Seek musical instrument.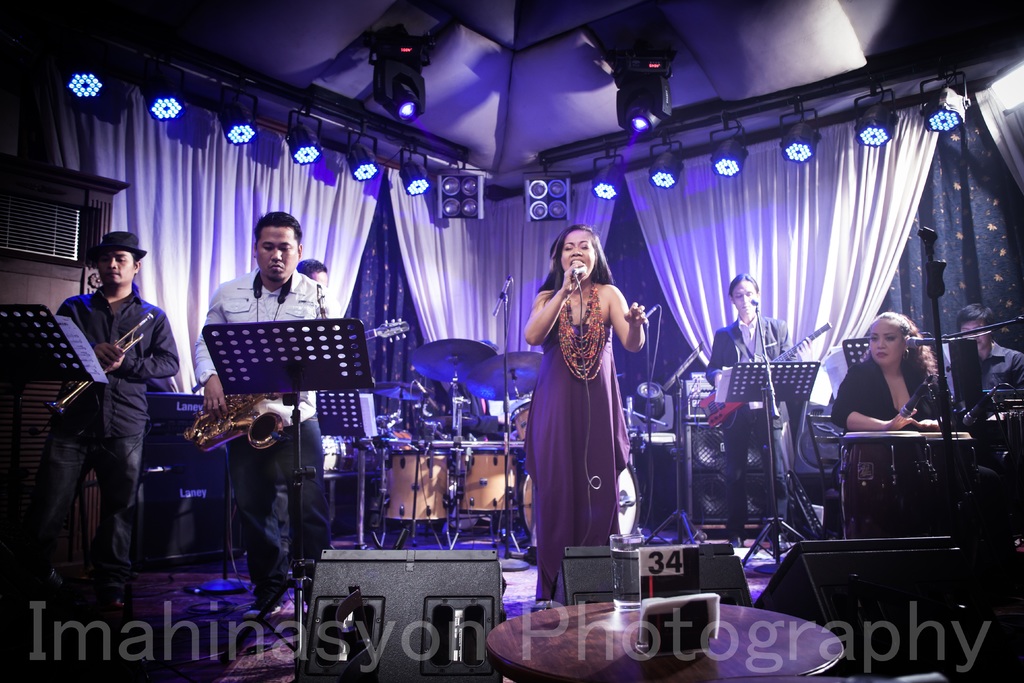
BBox(701, 314, 840, 407).
